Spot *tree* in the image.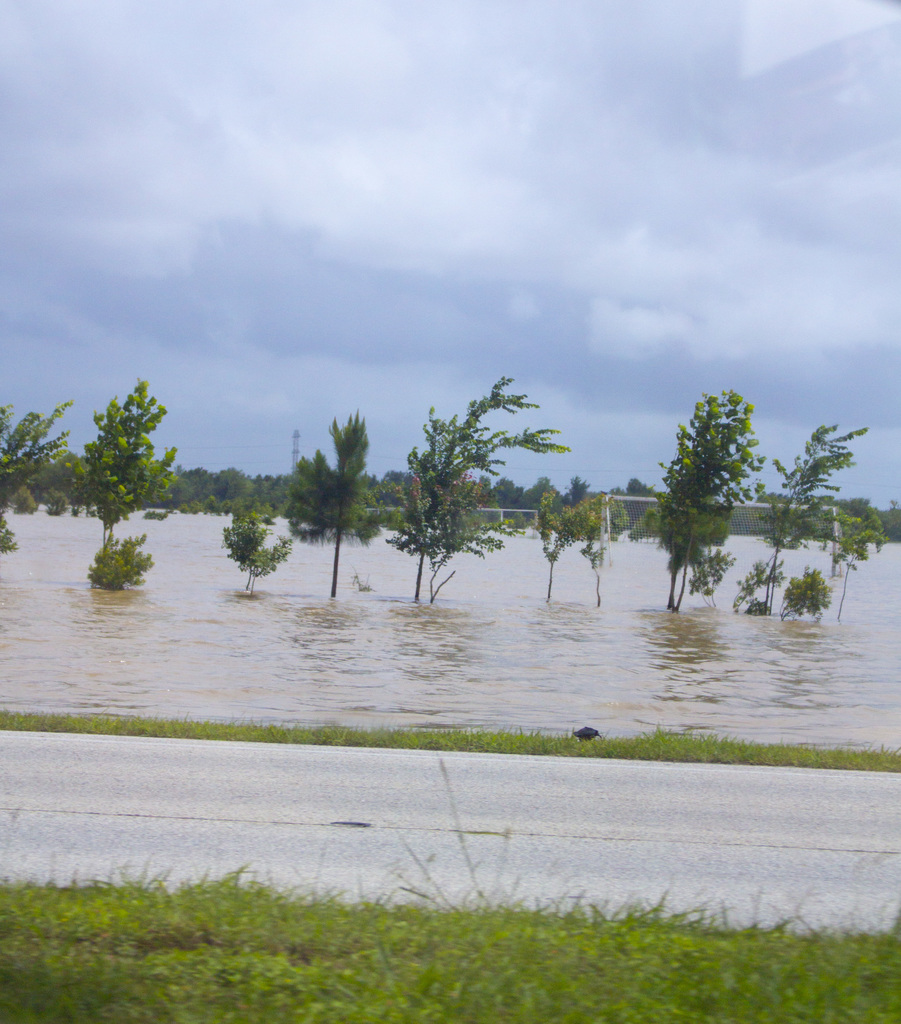
*tree* found at 384, 368, 553, 607.
